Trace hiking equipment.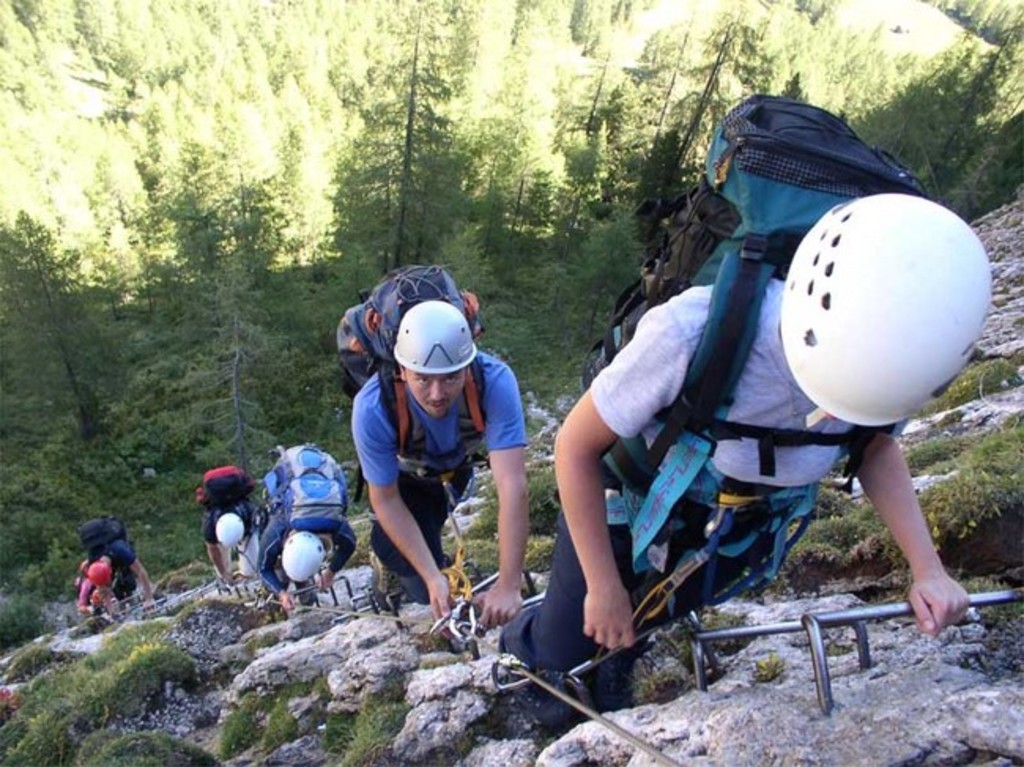
Traced to select_region(572, 98, 929, 583).
